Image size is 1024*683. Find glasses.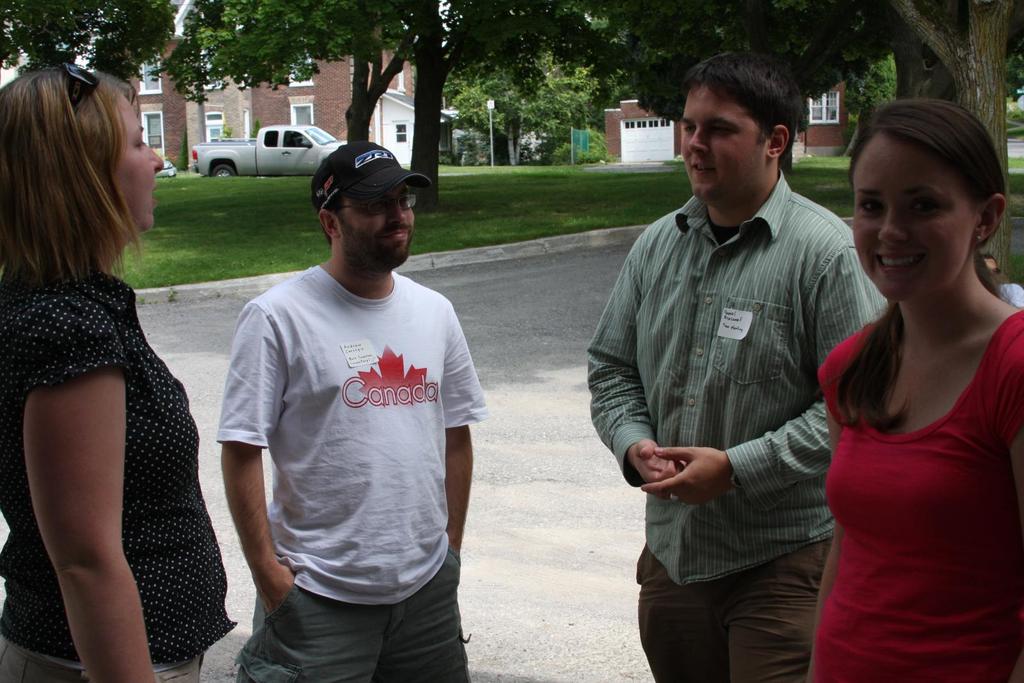
detection(330, 182, 421, 216).
